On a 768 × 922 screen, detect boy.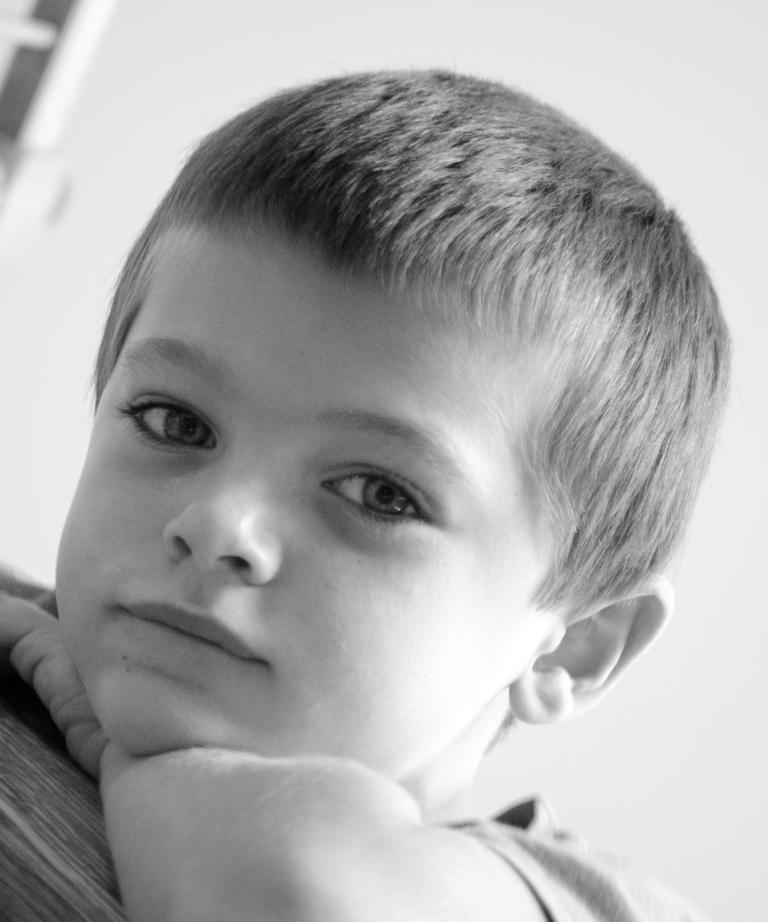
(x1=0, y1=63, x2=733, y2=921).
